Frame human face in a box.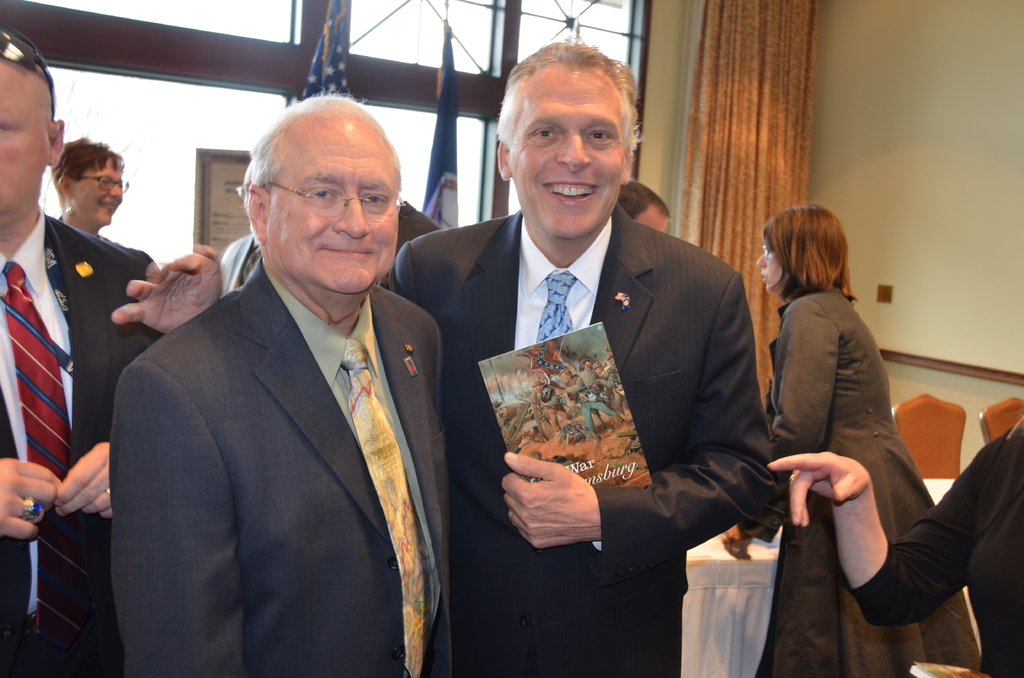
(left=0, top=61, right=46, bottom=221).
